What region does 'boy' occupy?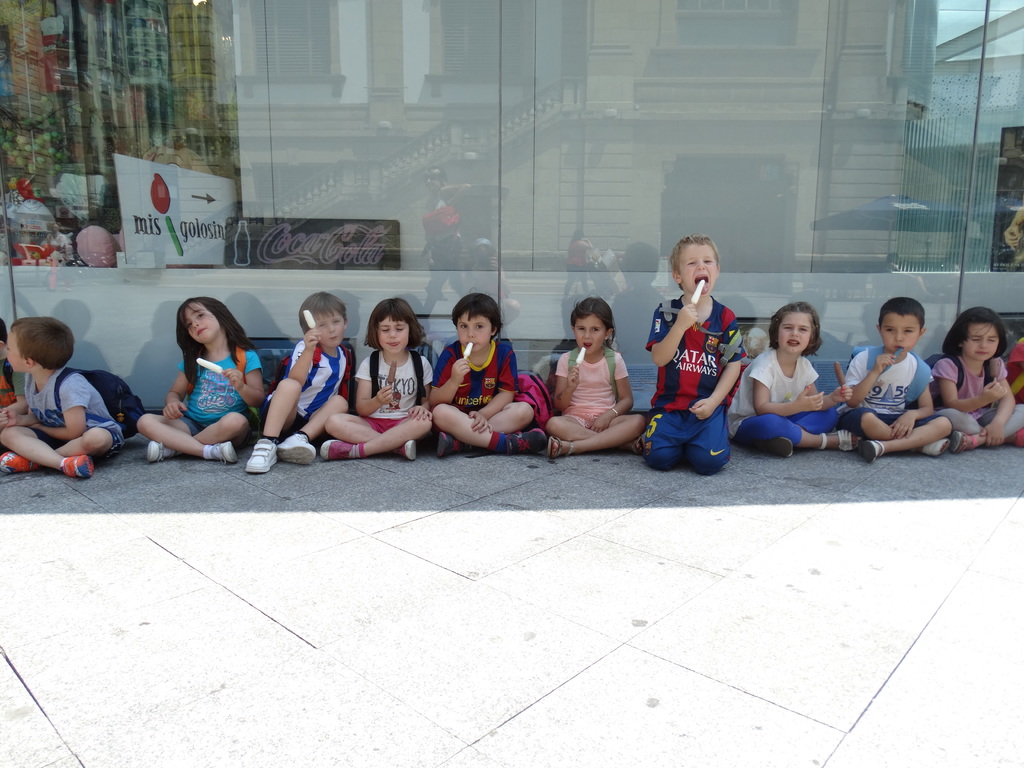
<bbox>236, 285, 360, 483</bbox>.
